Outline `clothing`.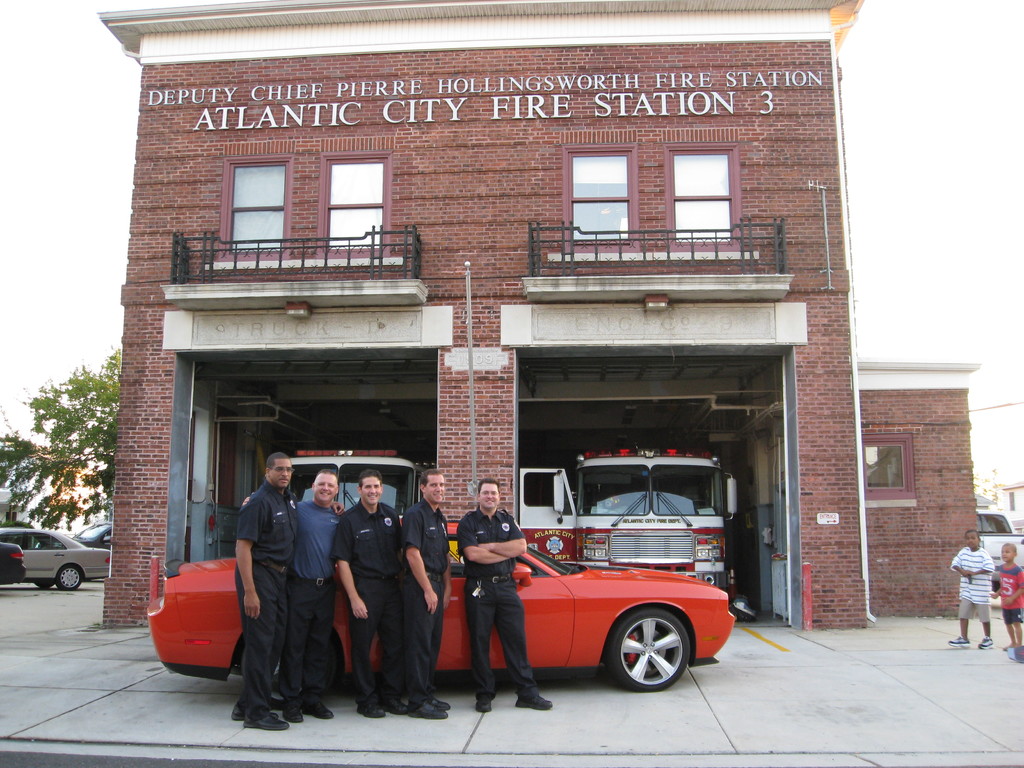
Outline: Rect(957, 547, 993, 625).
